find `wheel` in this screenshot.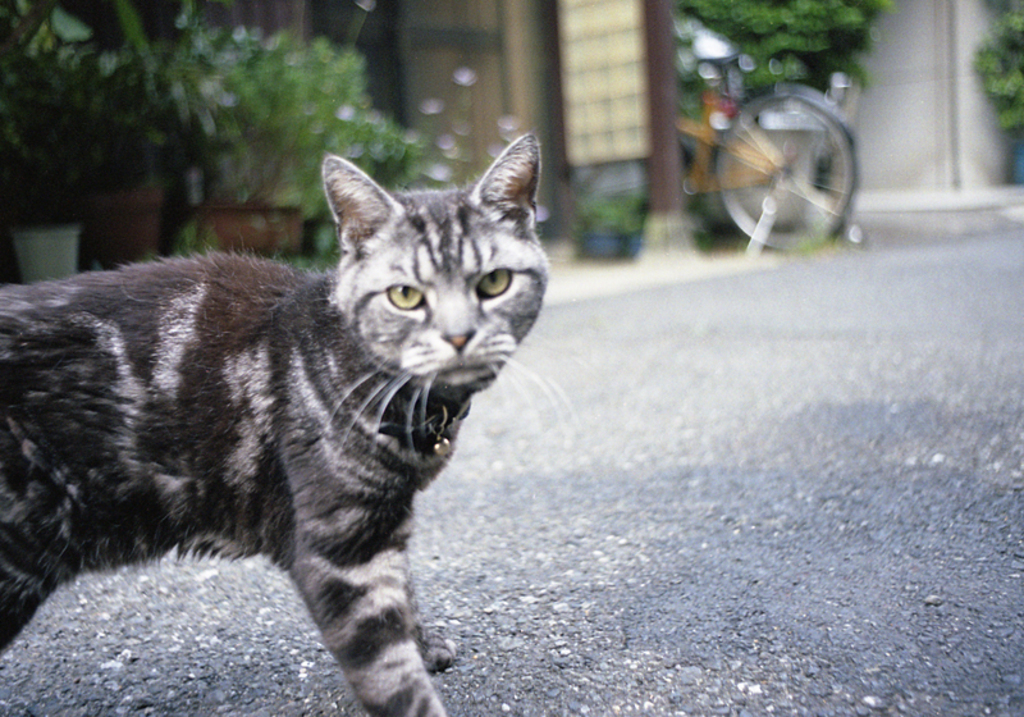
The bounding box for `wheel` is BBox(699, 87, 884, 250).
